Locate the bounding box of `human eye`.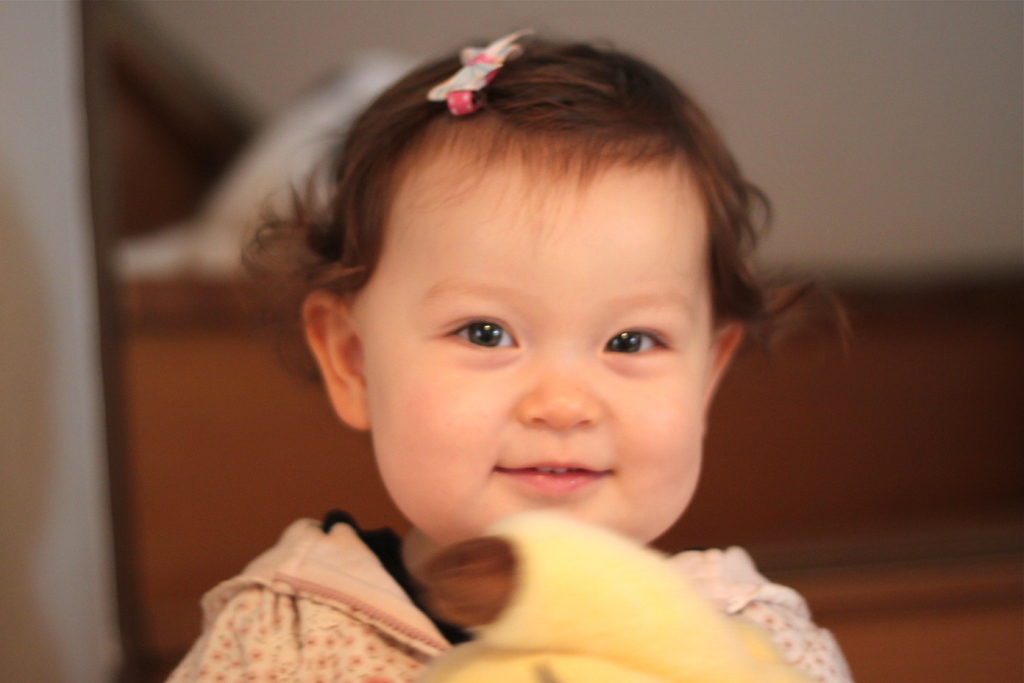
Bounding box: (595,319,686,368).
